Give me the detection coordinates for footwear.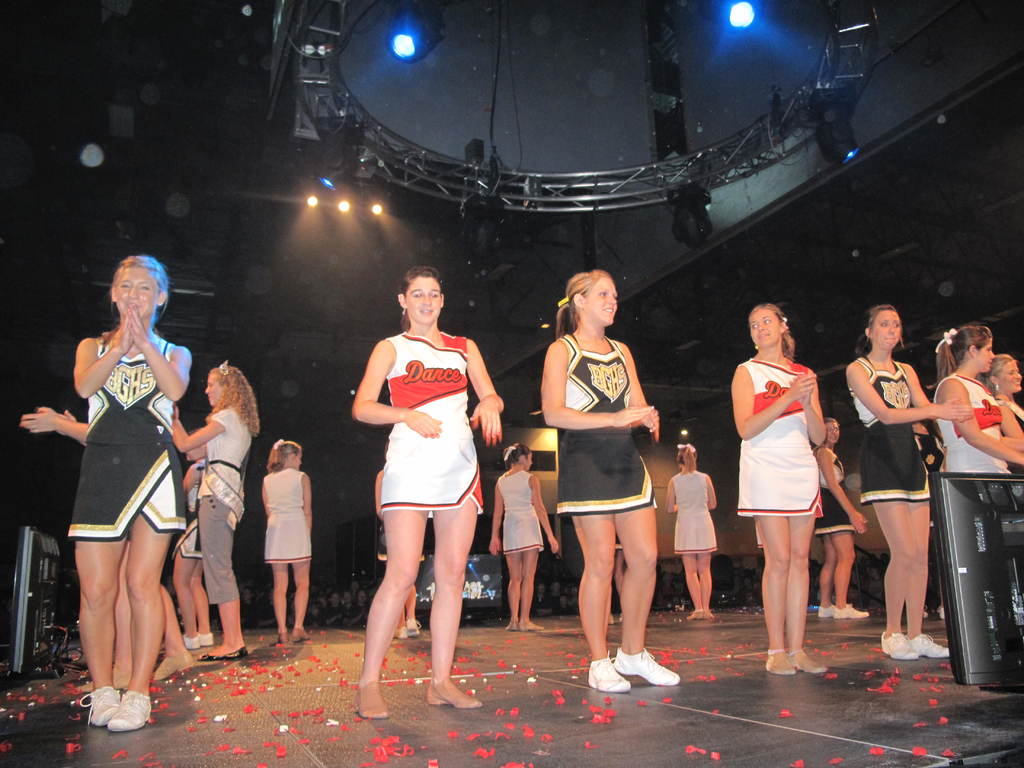
703, 609, 716, 622.
